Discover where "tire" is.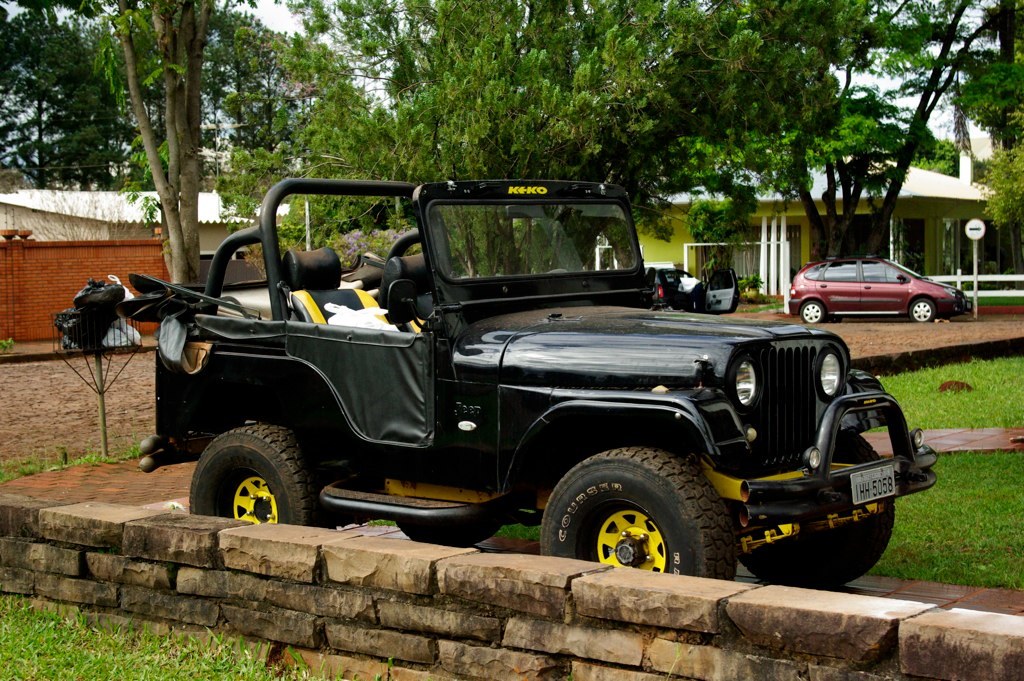
Discovered at locate(908, 298, 932, 330).
